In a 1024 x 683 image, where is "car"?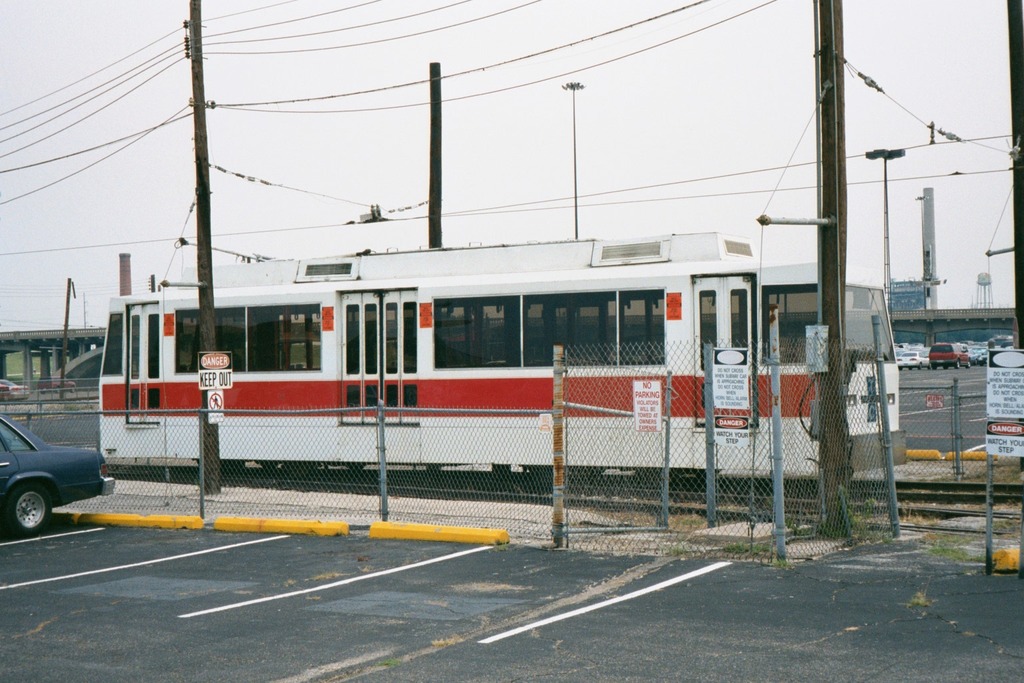
(0, 378, 31, 407).
